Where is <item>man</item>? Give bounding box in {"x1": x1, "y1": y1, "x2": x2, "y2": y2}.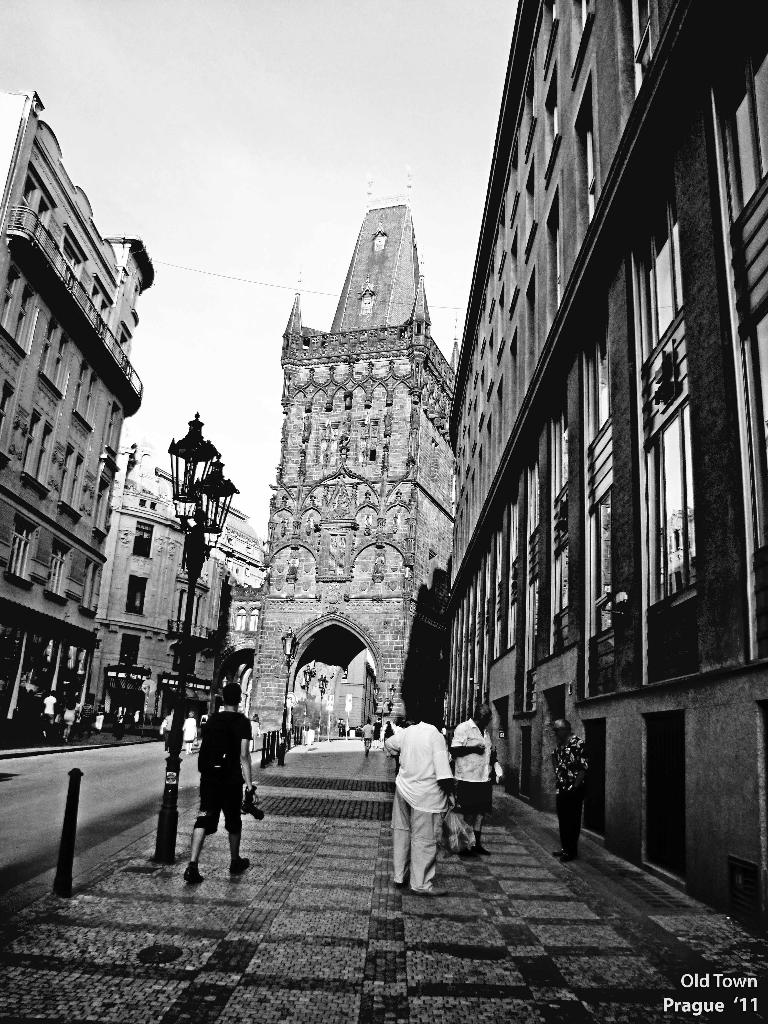
{"x1": 449, "y1": 704, "x2": 506, "y2": 863}.
